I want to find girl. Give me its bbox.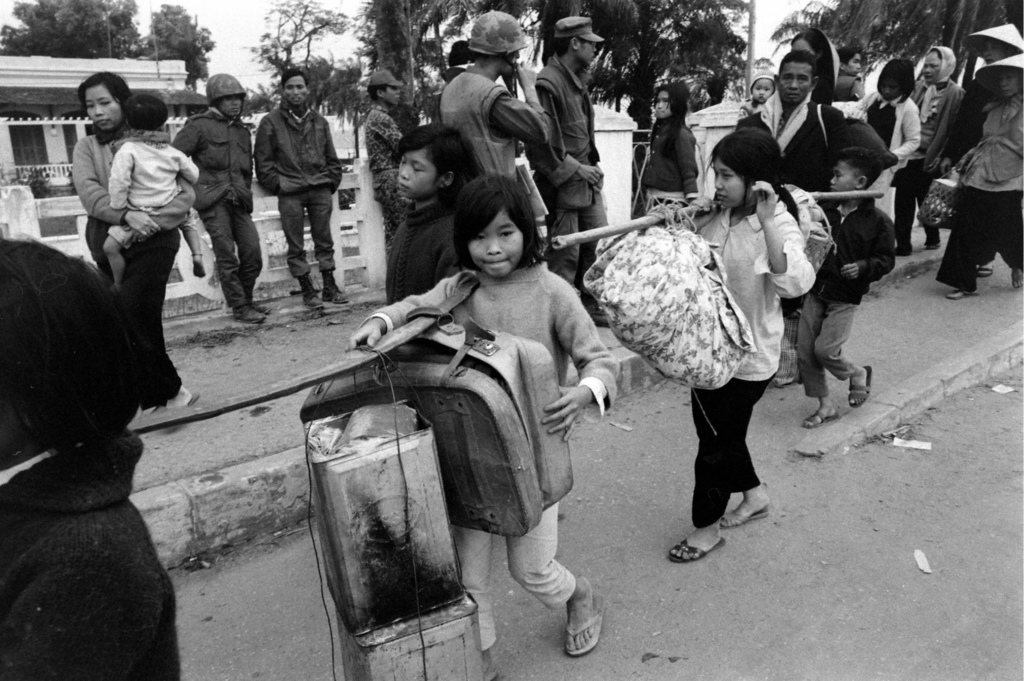
(653, 127, 815, 560).
